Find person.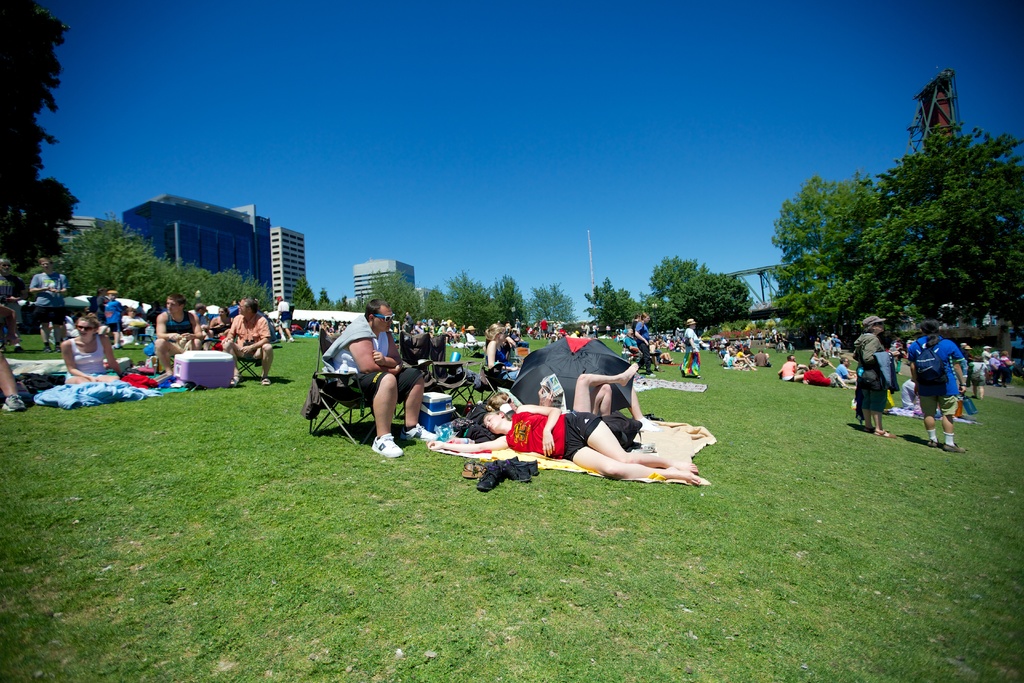
<box>804,363,847,393</box>.
